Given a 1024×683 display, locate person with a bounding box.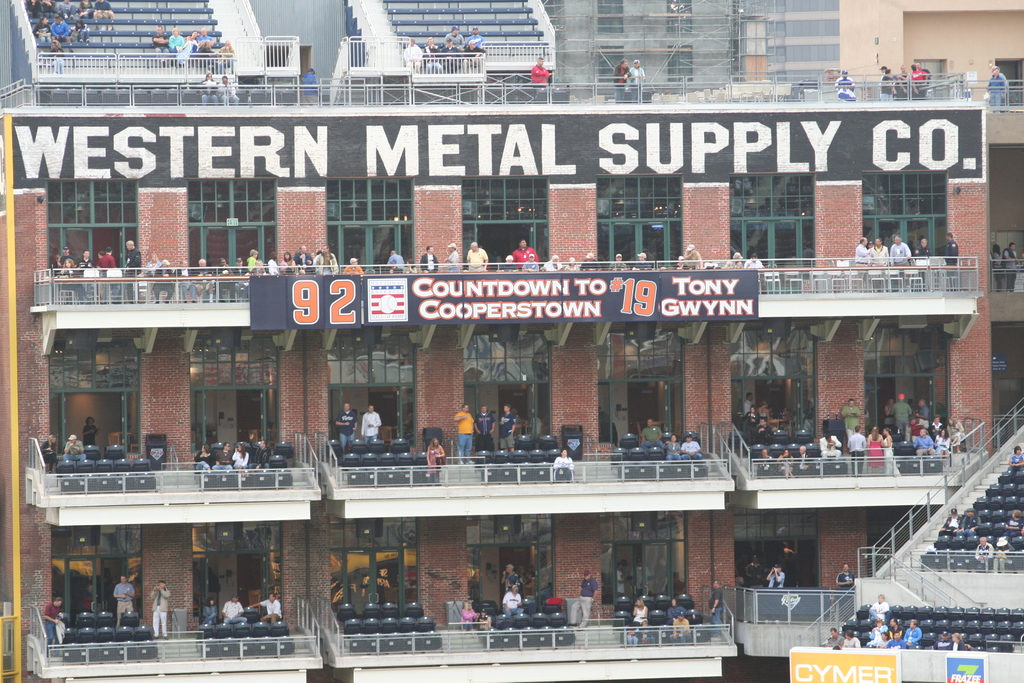
Located: rect(181, 28, 200, 61).
